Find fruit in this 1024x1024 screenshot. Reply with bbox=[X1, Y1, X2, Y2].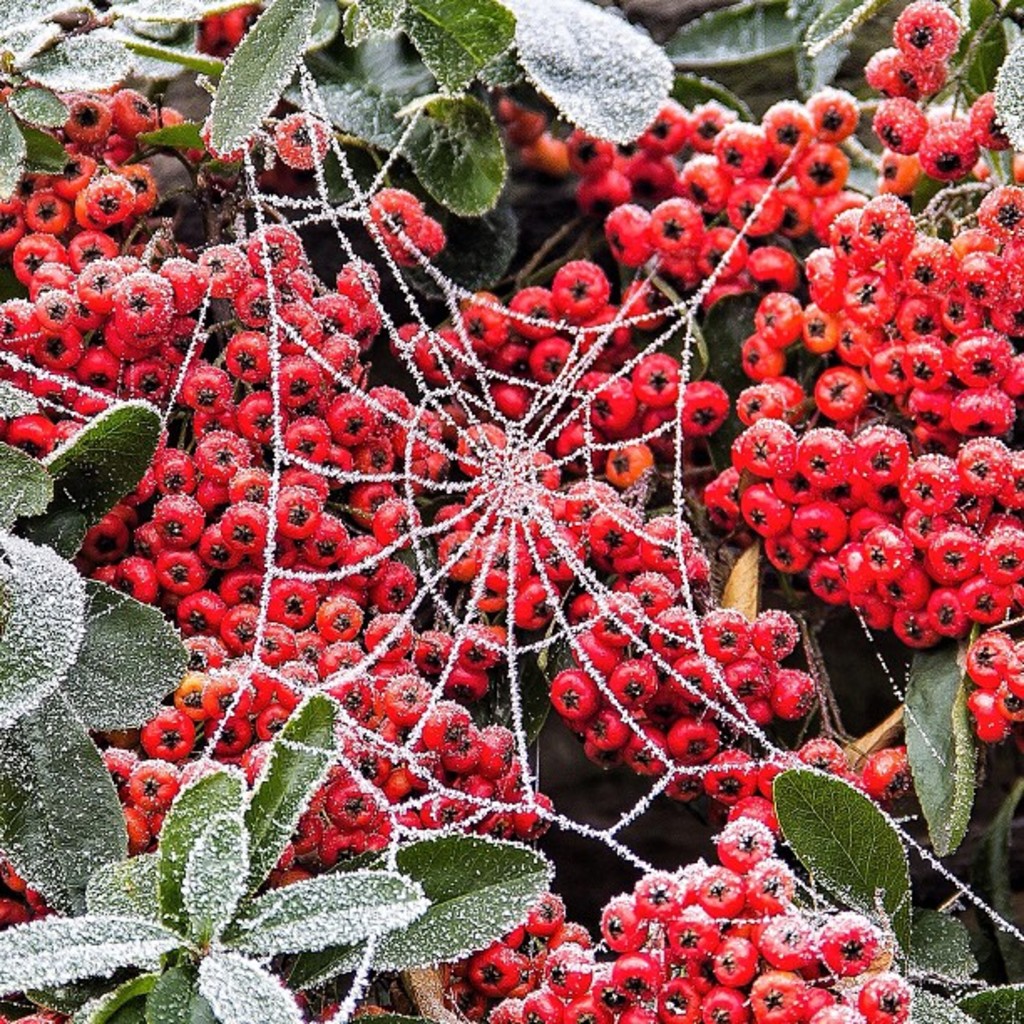
bbox=[699, 986, 746, 1022].
